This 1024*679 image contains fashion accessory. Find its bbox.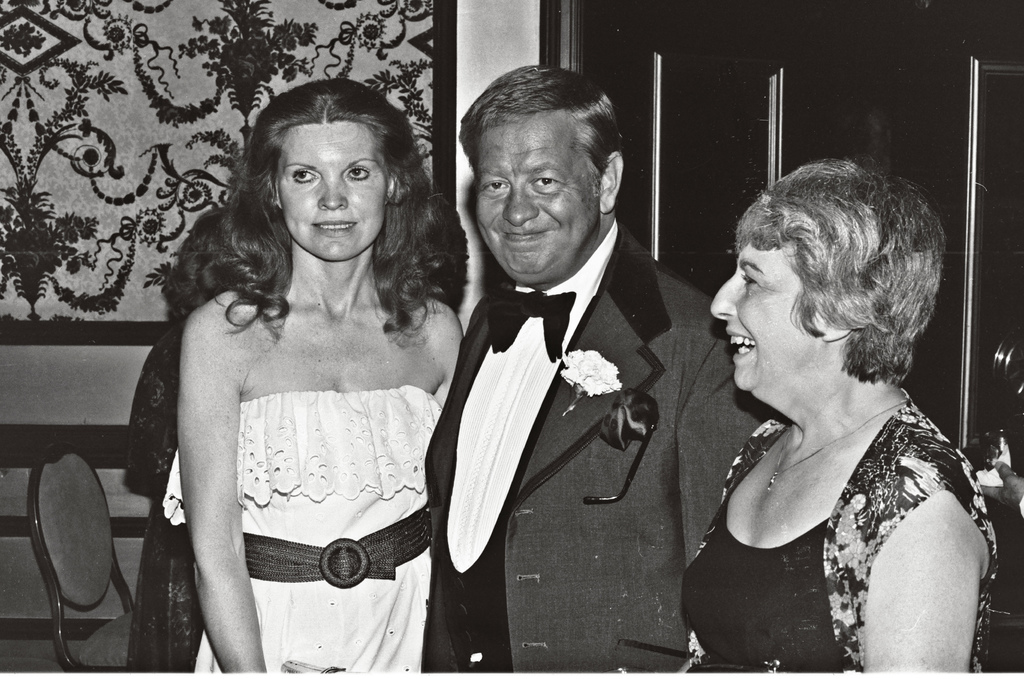
480 283 576 363.
